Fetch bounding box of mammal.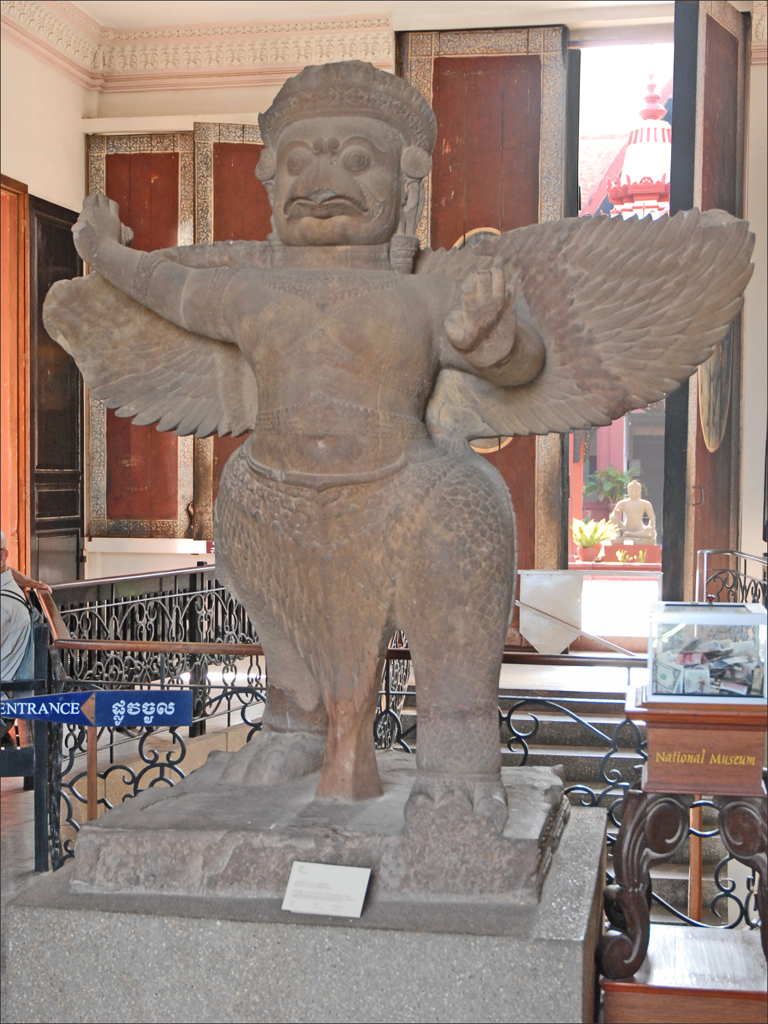
Bbox: rect(608, 476, 653, 541).
